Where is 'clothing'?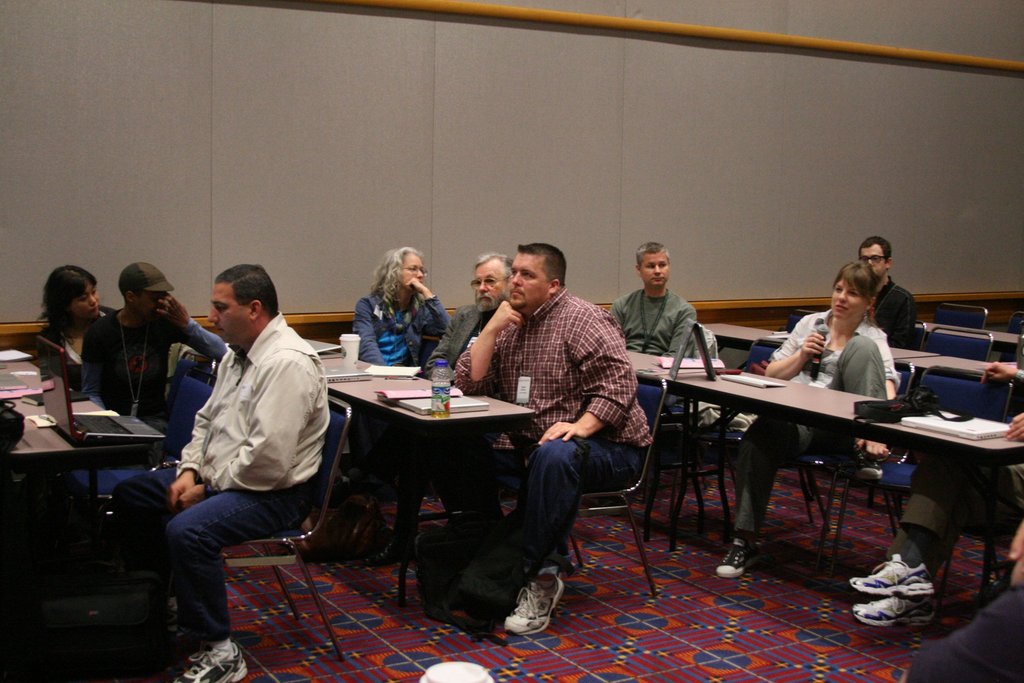
detection(724, 302, 897, 536).
